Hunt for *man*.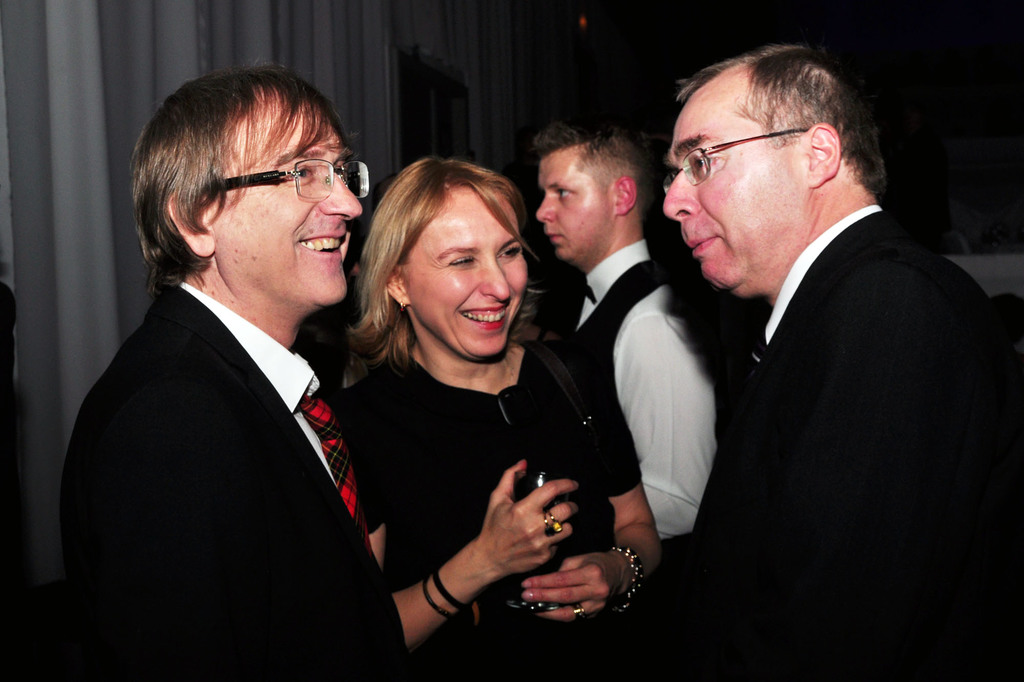
Hunted down at 597, 35, 999, 644.
